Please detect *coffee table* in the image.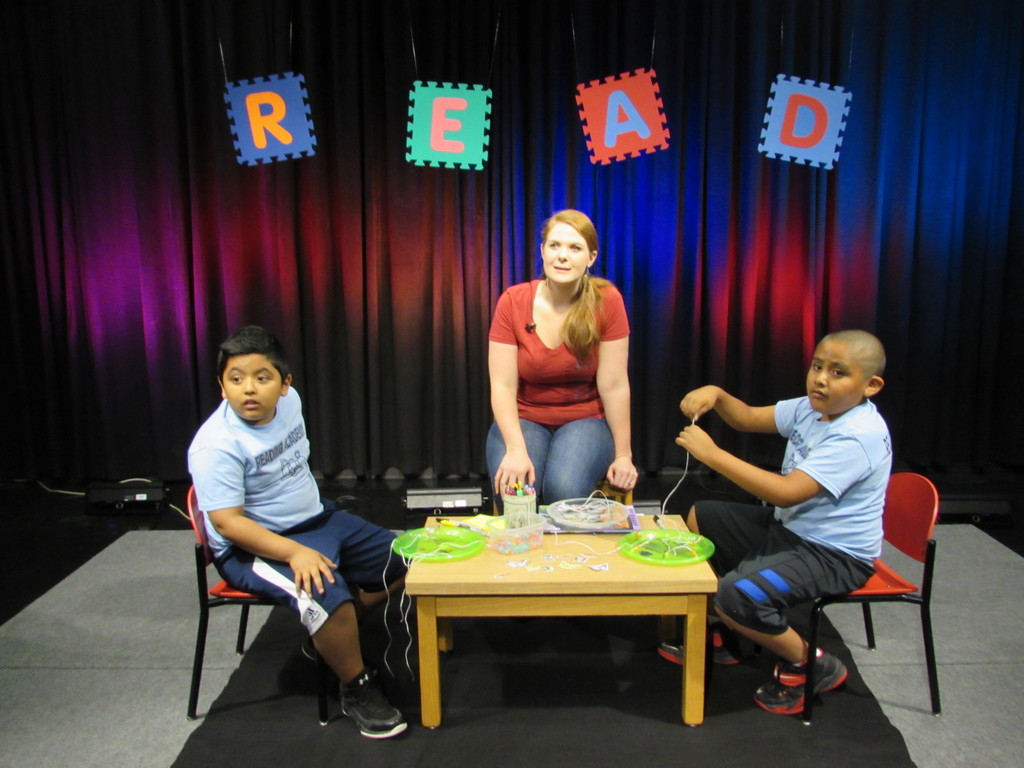
locate(399, 517, 728, 728).
